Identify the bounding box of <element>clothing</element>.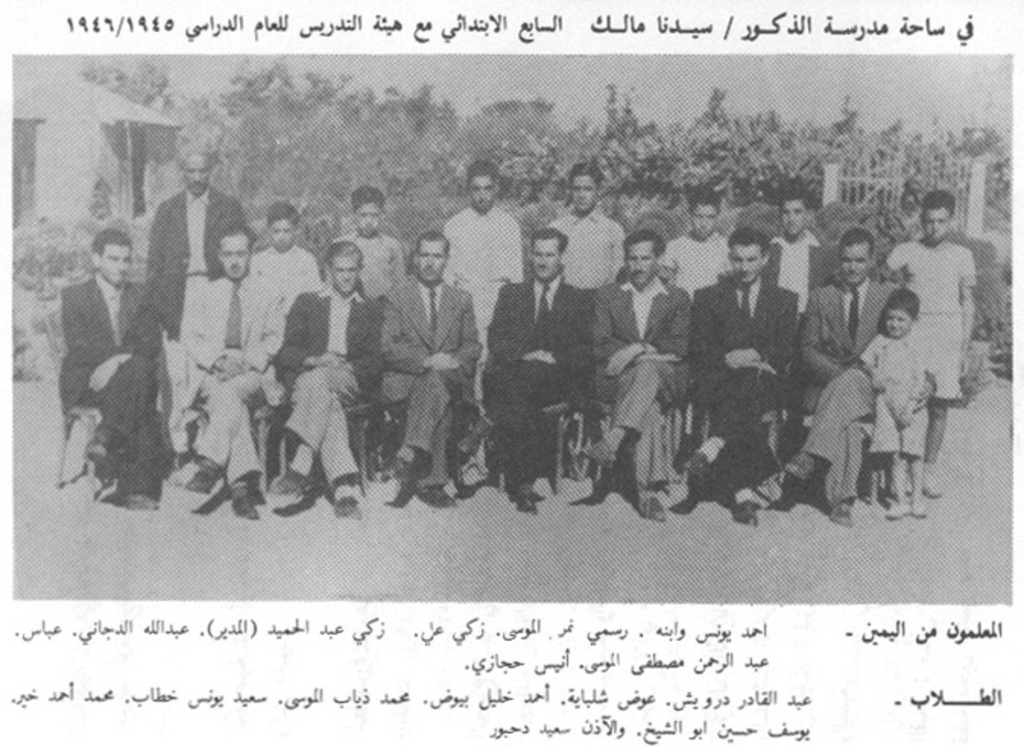
152, 185, 255, 451.
